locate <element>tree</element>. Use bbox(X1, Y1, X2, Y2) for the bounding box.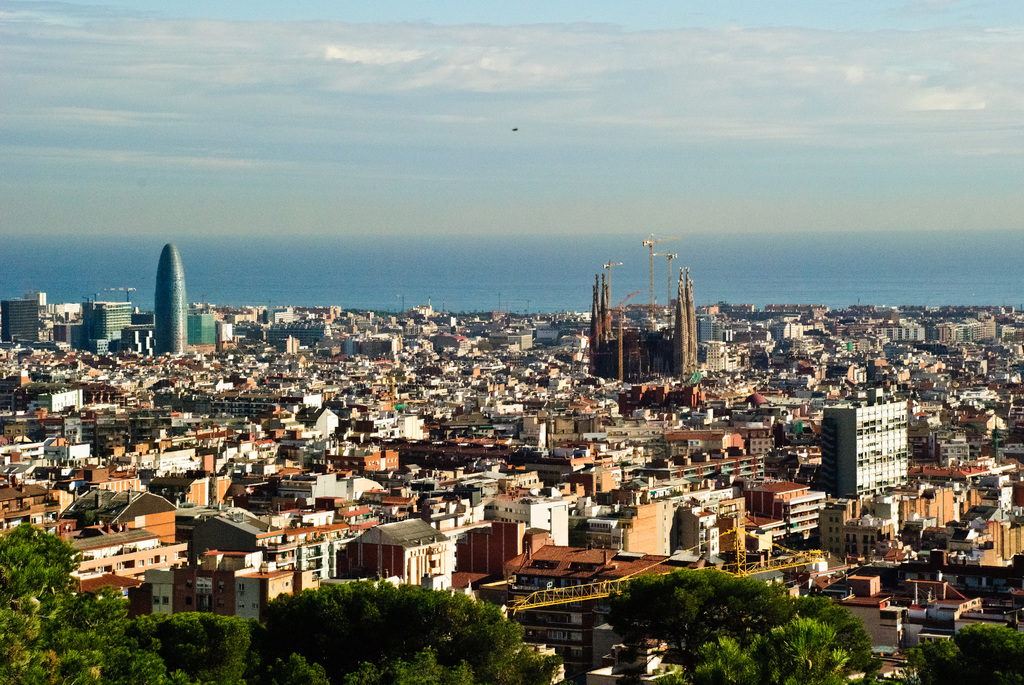
bbox(0, 589, 193, 684).
